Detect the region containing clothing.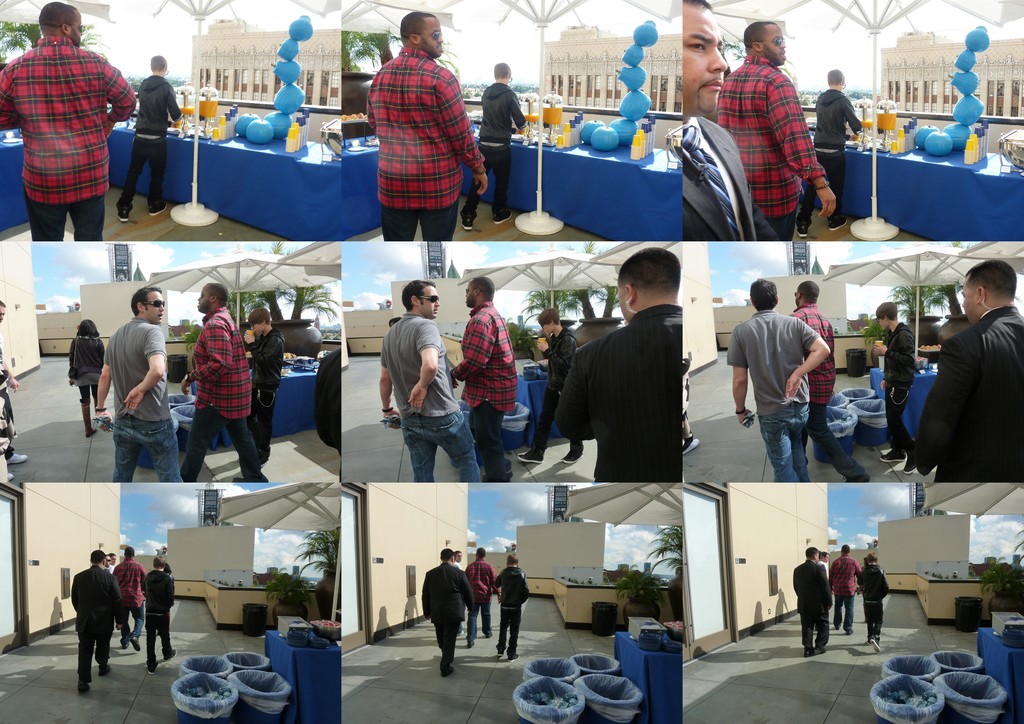
rect(114, 74, 183, 221).
